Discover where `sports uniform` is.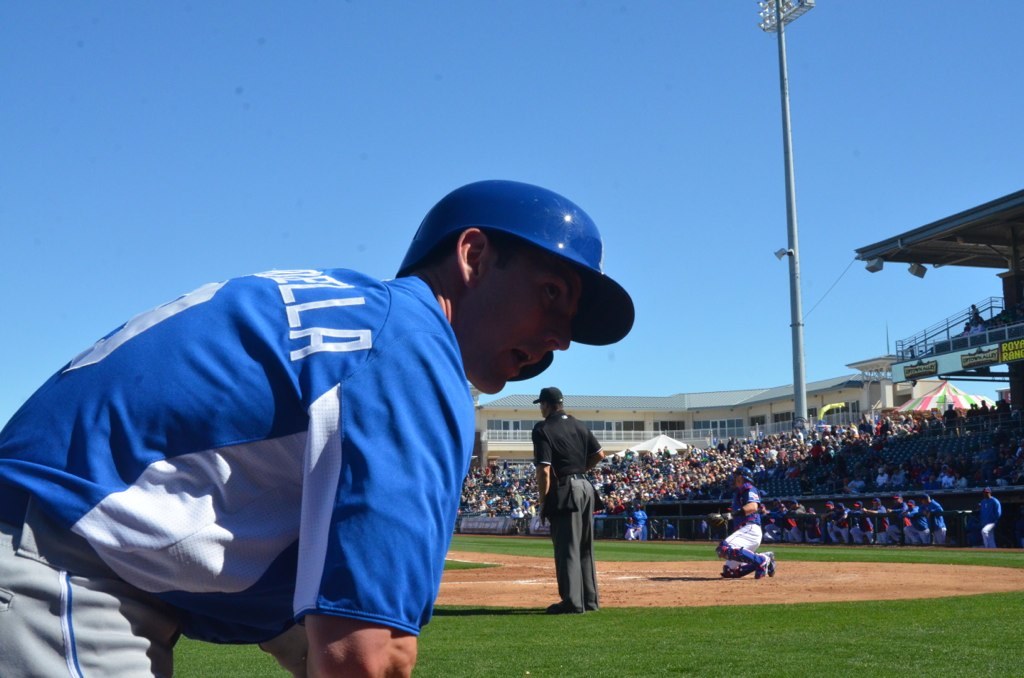
Discovered at left=868, top=503, right=895, bottom=544.
